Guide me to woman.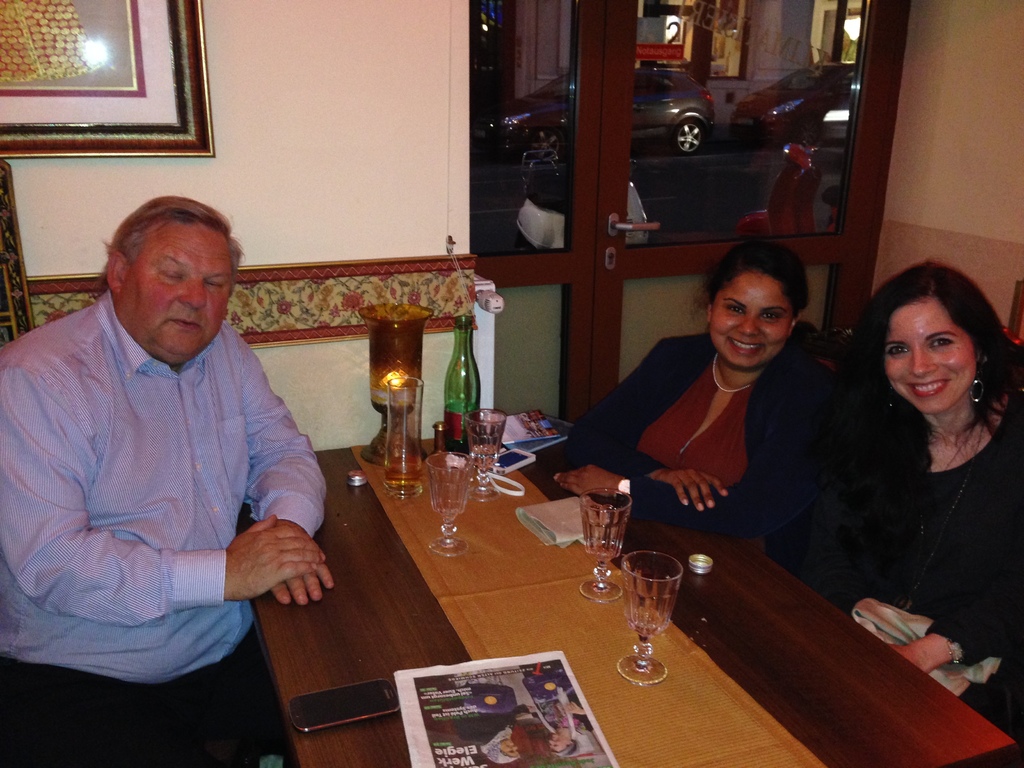
Guidance: bbox(452, 671, 518, 764).
